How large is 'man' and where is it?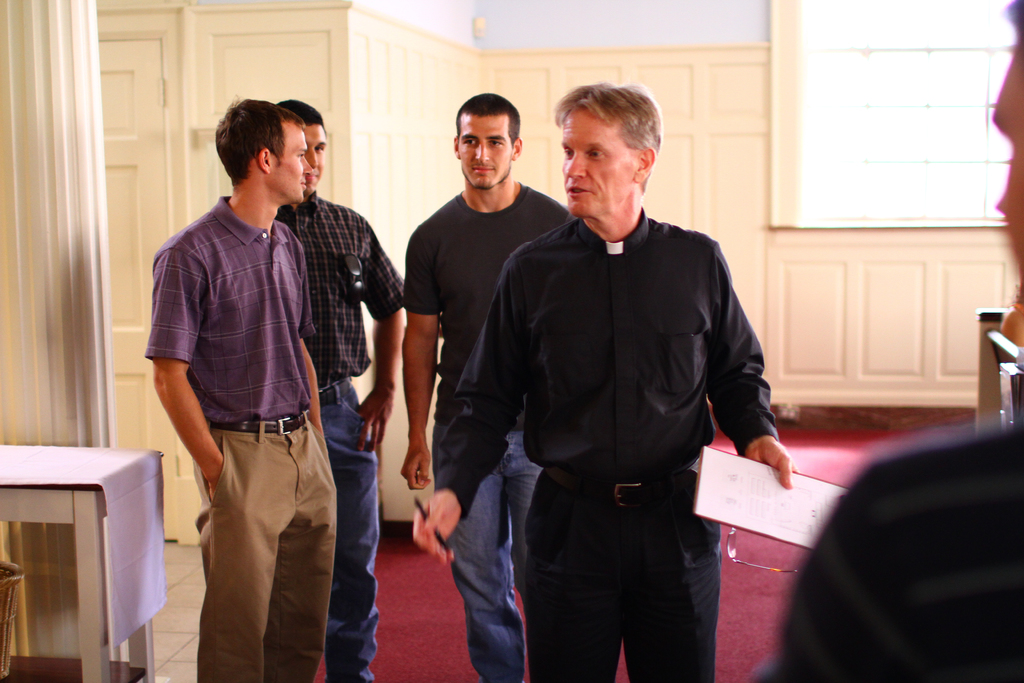
Bounding box: BBox(257, 108, 402, 682).
